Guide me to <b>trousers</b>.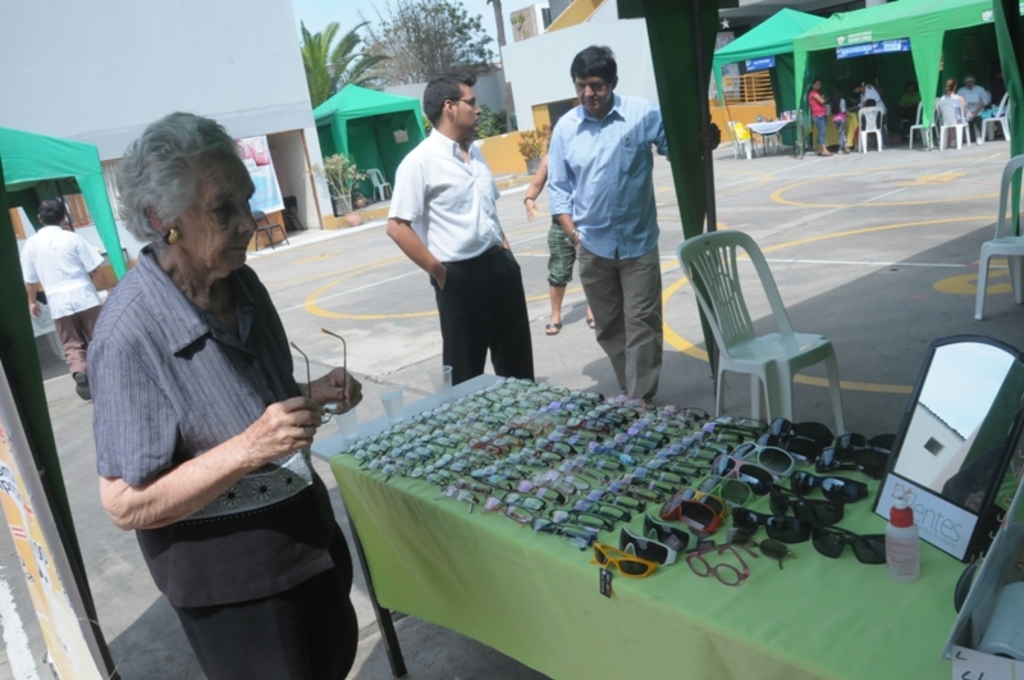
Guidance: locate(55, 304, 102, 379).
